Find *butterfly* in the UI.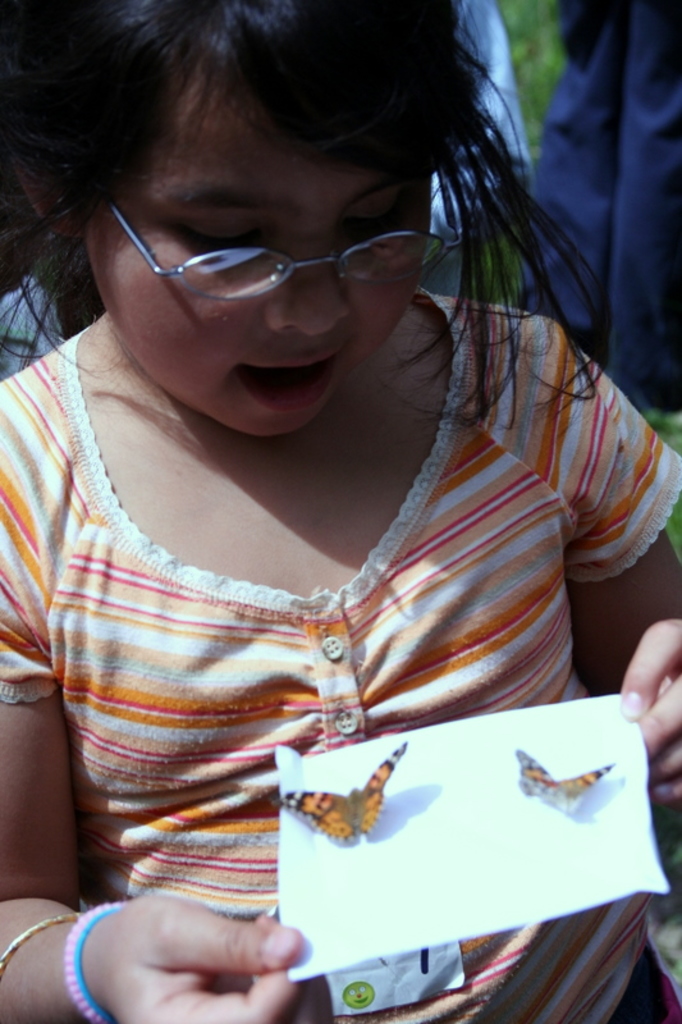
UI element at locate(512, 745, 557, 795).
